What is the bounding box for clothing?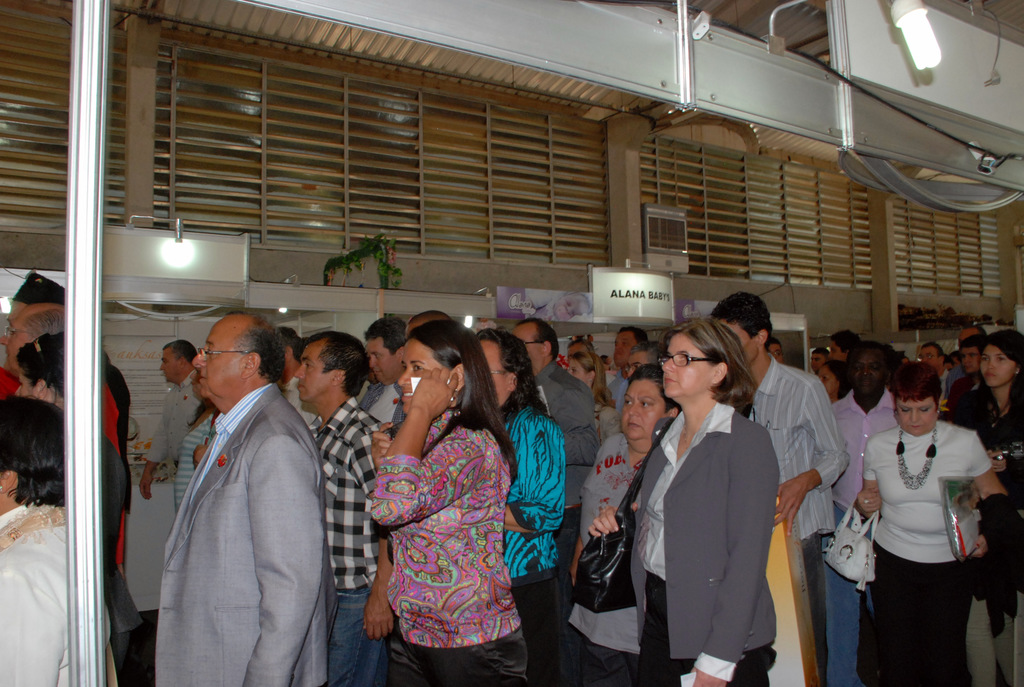
(578,424,630,686).
